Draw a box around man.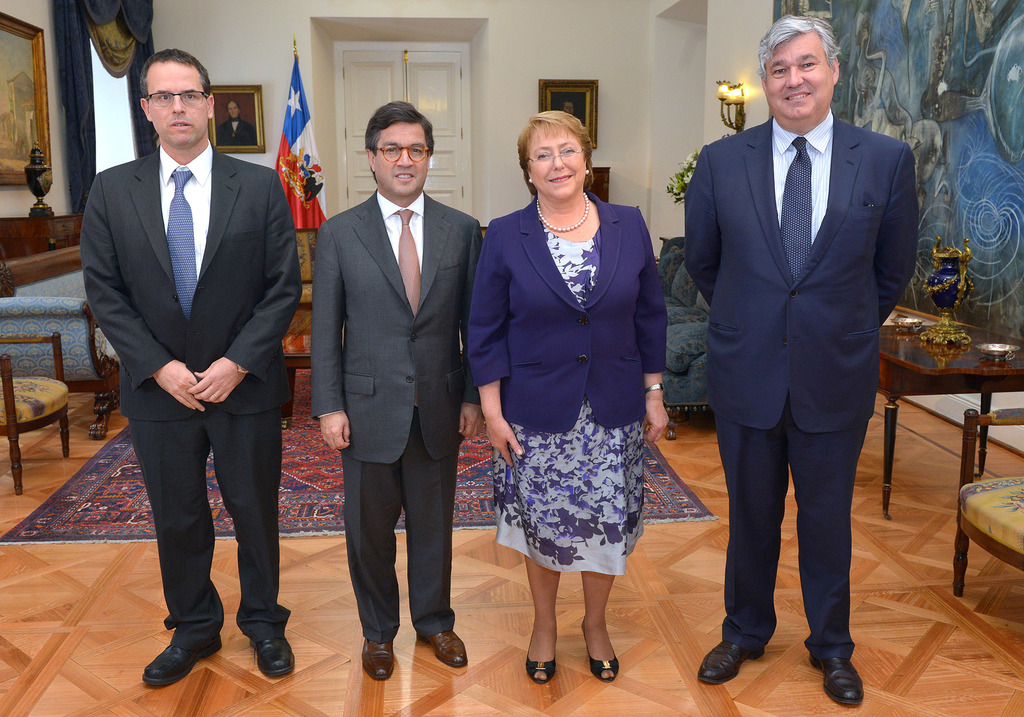
detection(693, 4, 933, 716).
